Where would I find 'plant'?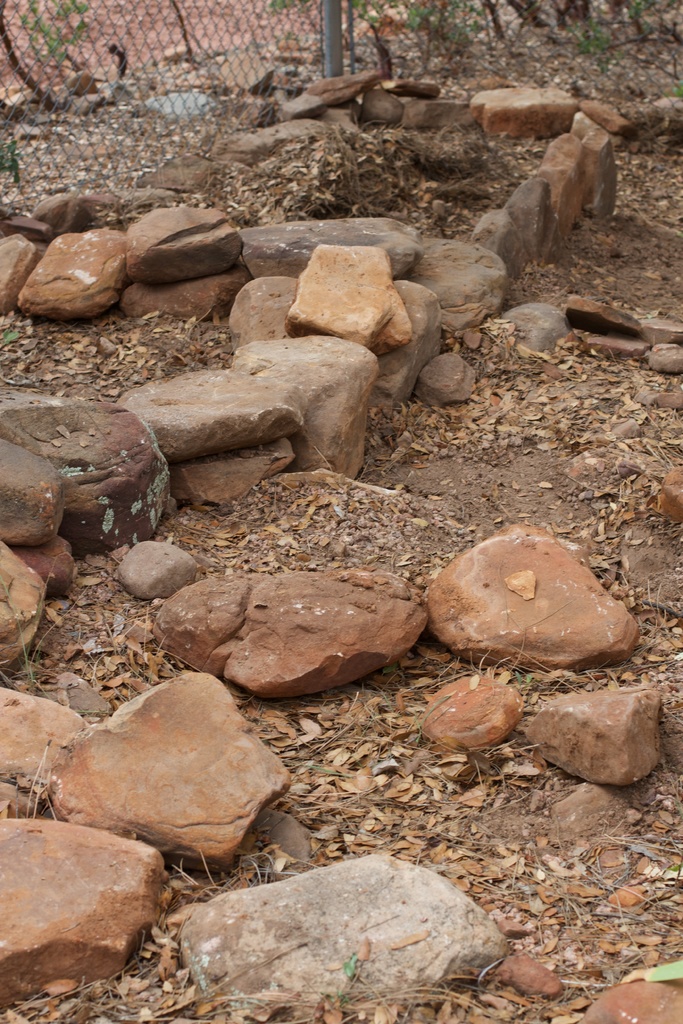
At box(565, 0, 666, 79).
